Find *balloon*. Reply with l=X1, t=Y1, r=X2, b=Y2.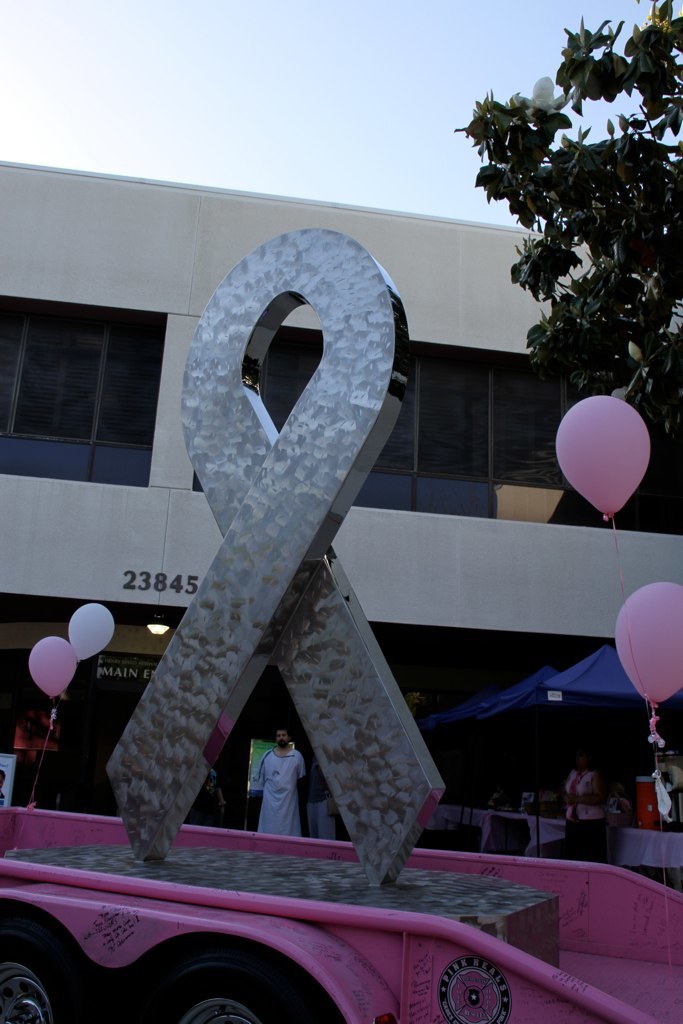
l=25, t=635, r=73, b=703.
